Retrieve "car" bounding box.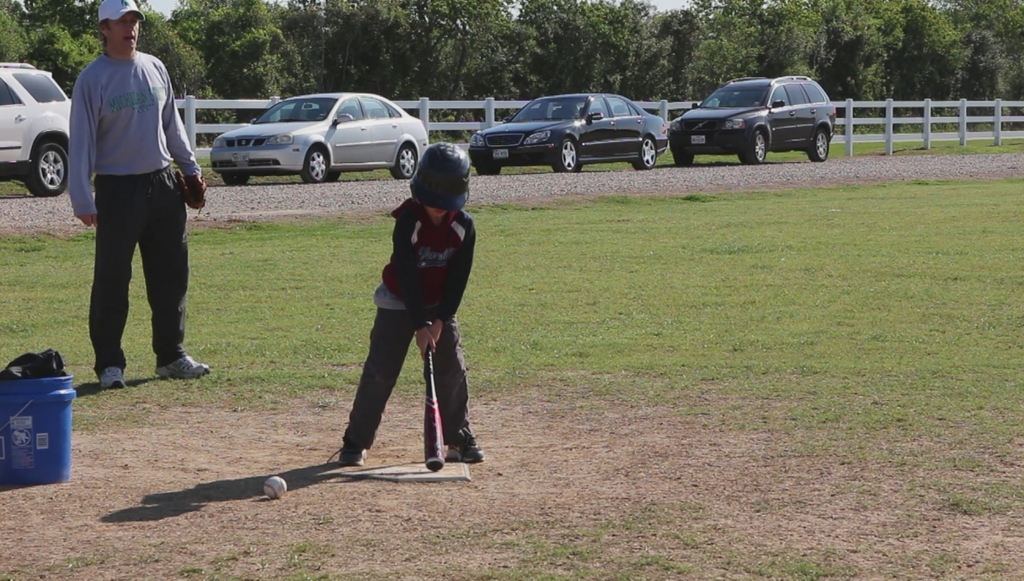
Bounding box: {"x1": 0, "y1": 63, "x2": 69, "y2": 198}.
